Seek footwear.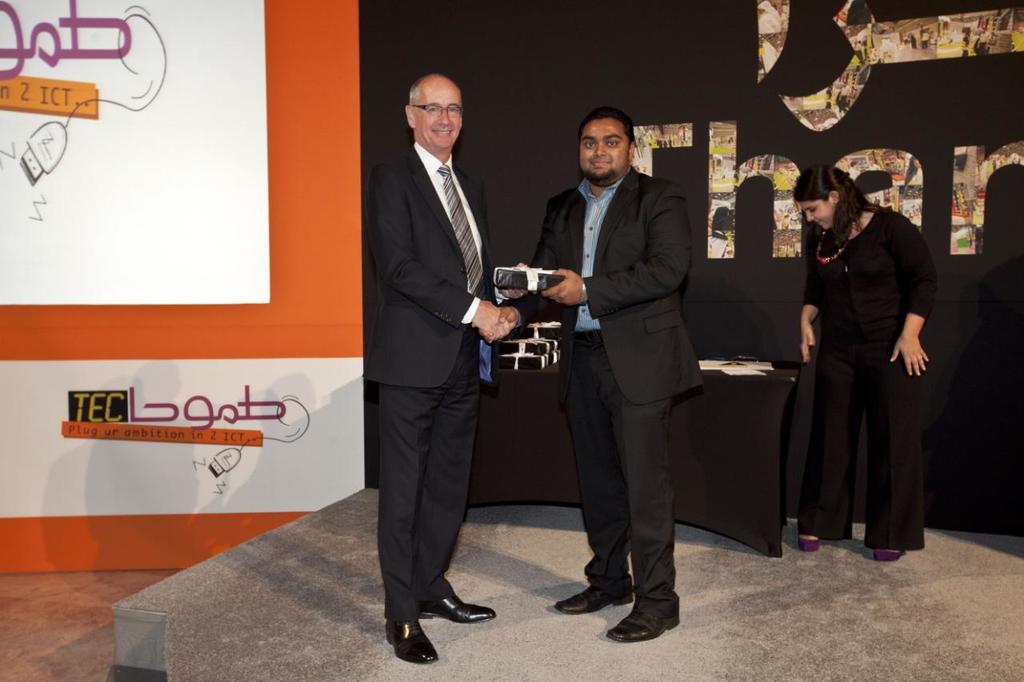
{"left": 423, "top": 582, "right": 499, "bottom": 624}.
